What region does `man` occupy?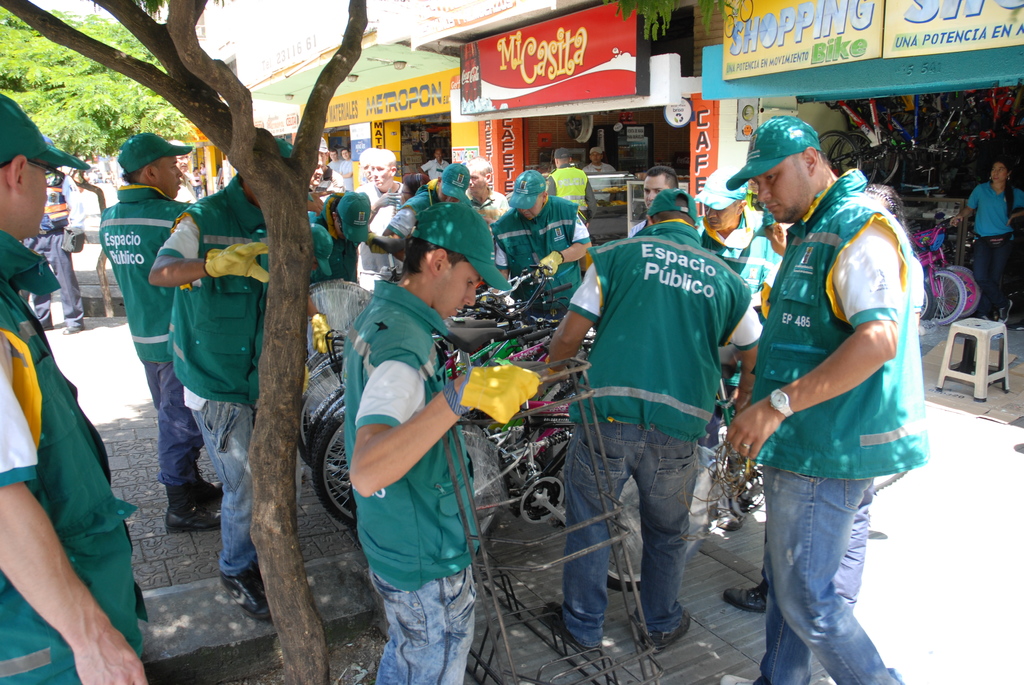
488:168:589:320.
